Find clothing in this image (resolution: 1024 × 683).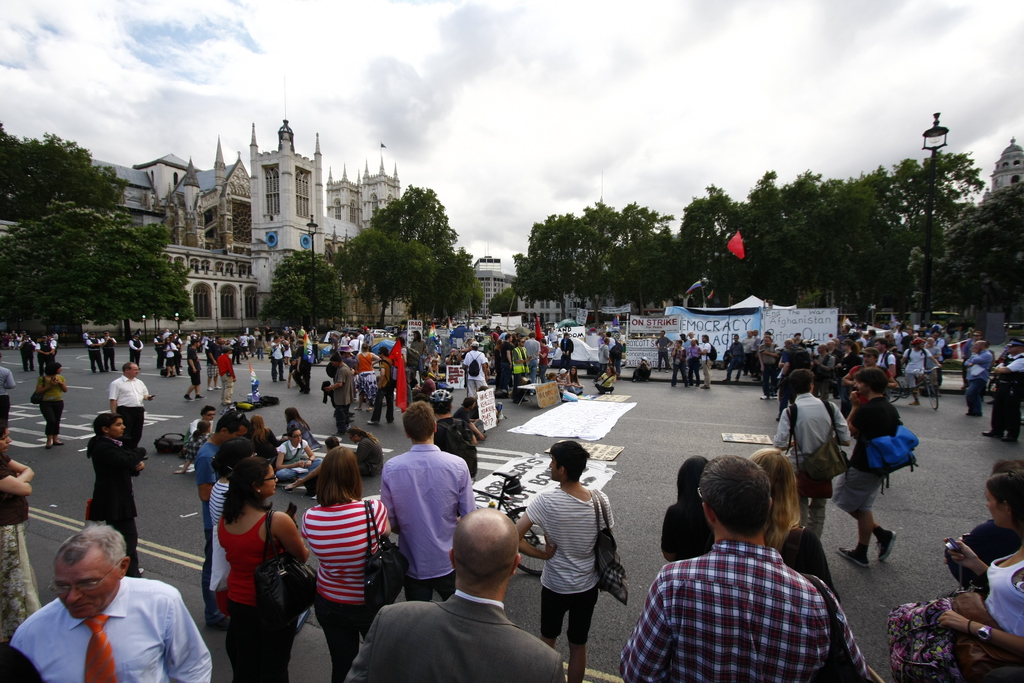
x1=461, y1=348, x2=488, y2=389.
